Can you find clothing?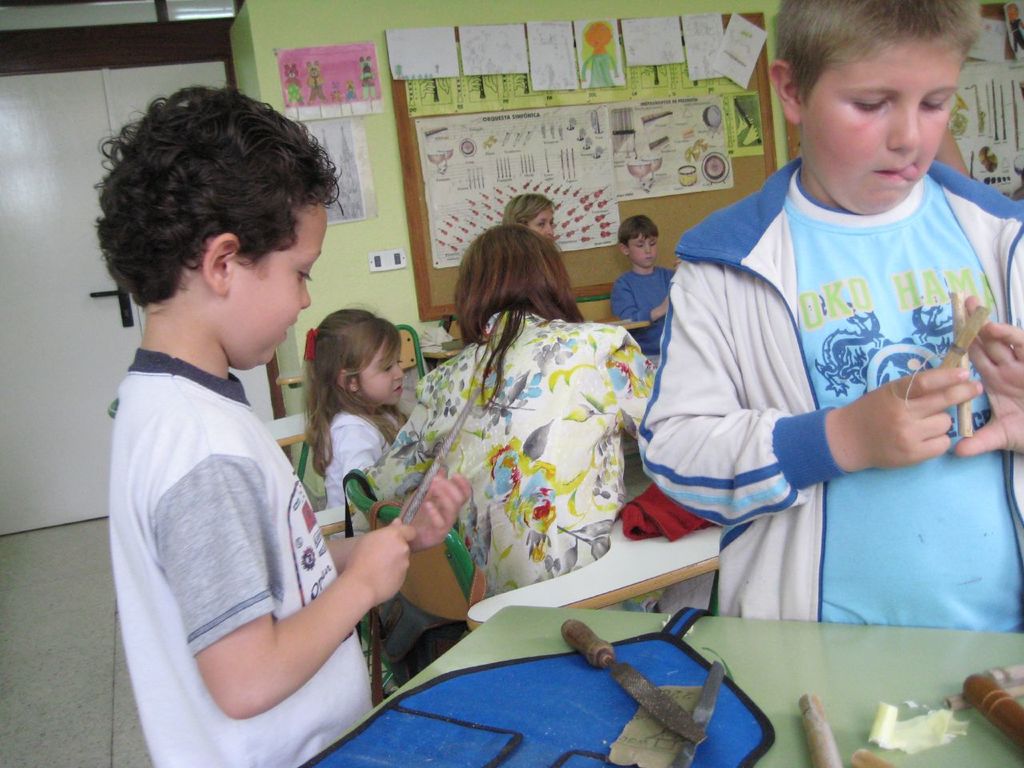
Yes, bounding box: bbox=[374, 310, 664, 594].
